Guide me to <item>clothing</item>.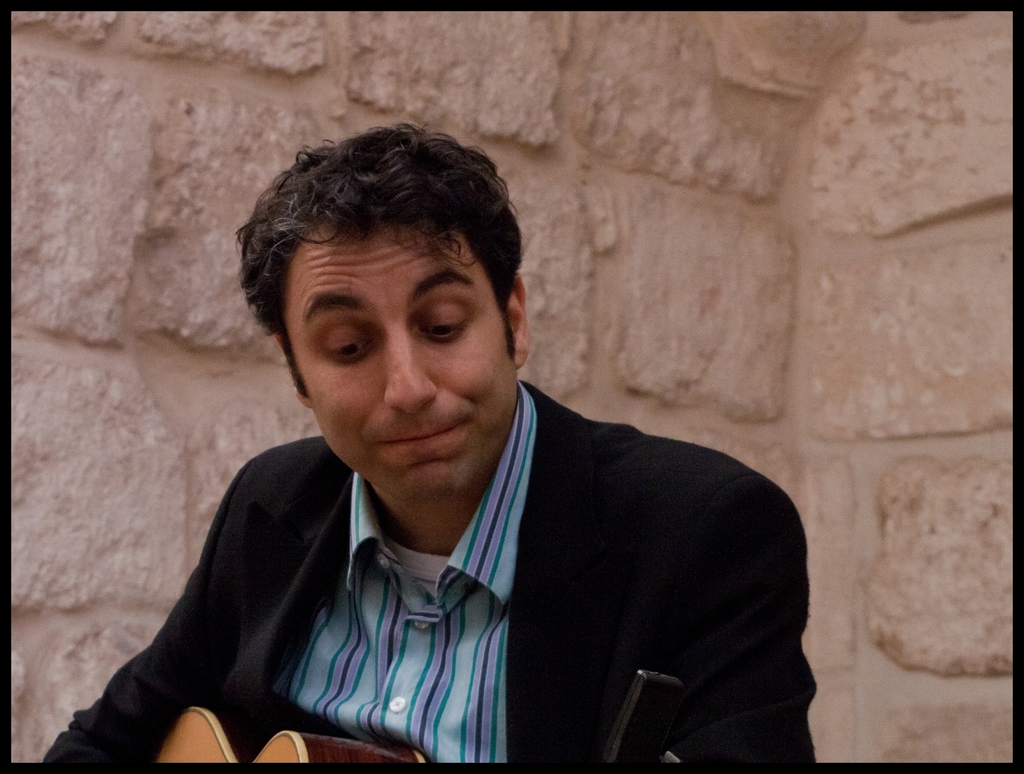
Guidance: BBox(68, 368, 810, 773).
